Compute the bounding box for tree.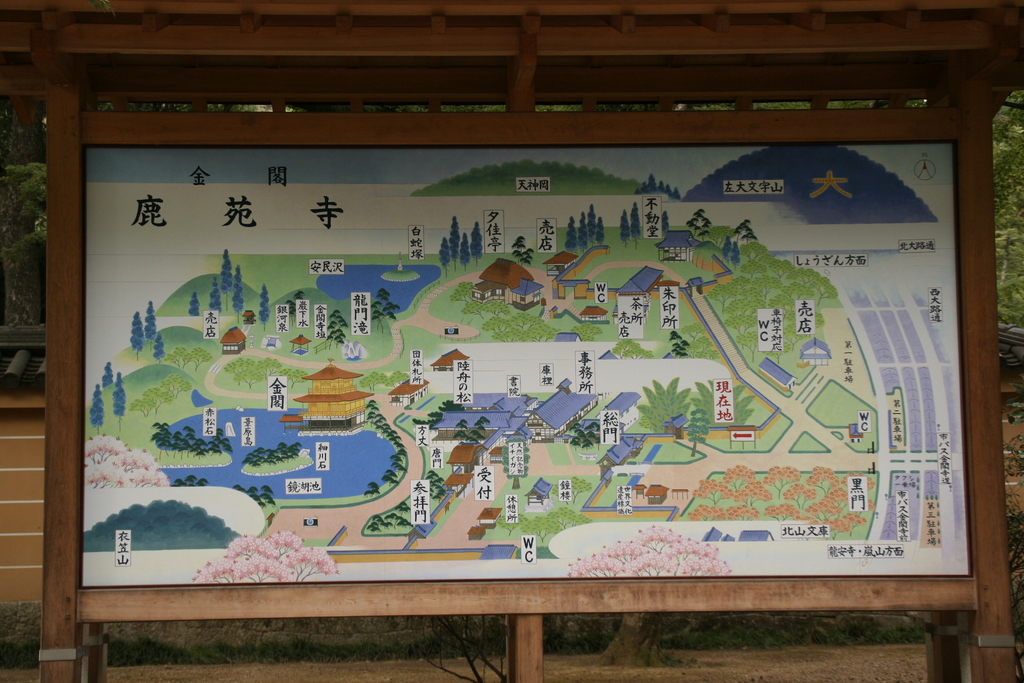
x1=409, y1=398, x2=466, y2=430.
